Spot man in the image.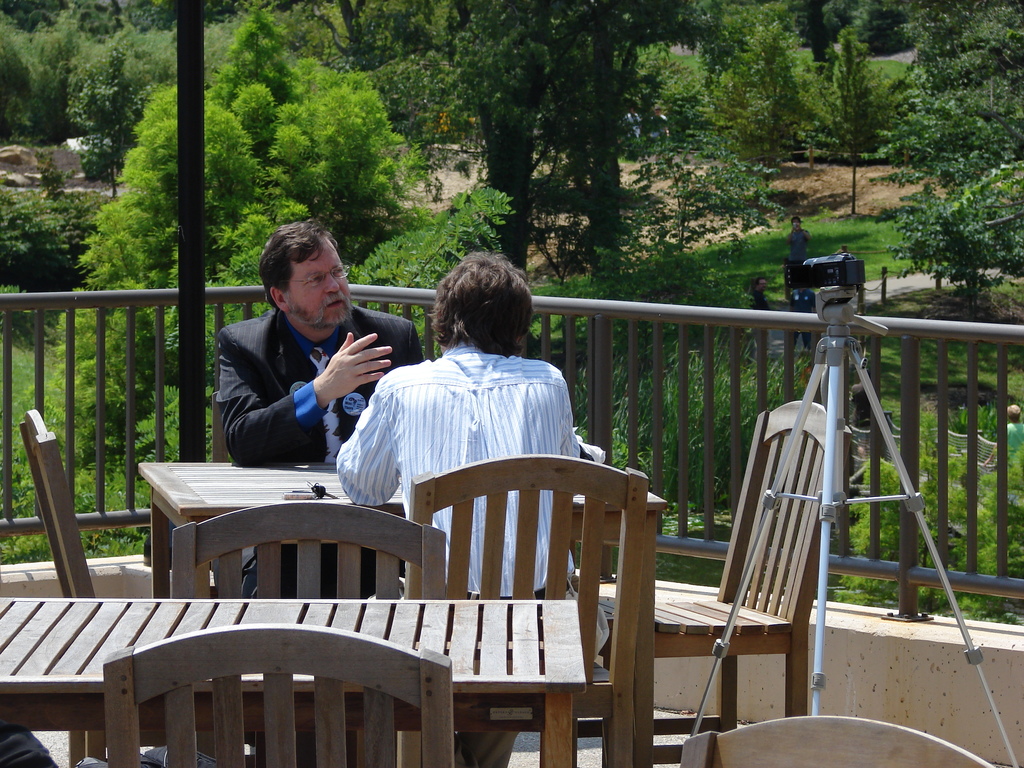
man found at {"x1": 785, "y1": 285, "x2": 819, "y2": 352}.
